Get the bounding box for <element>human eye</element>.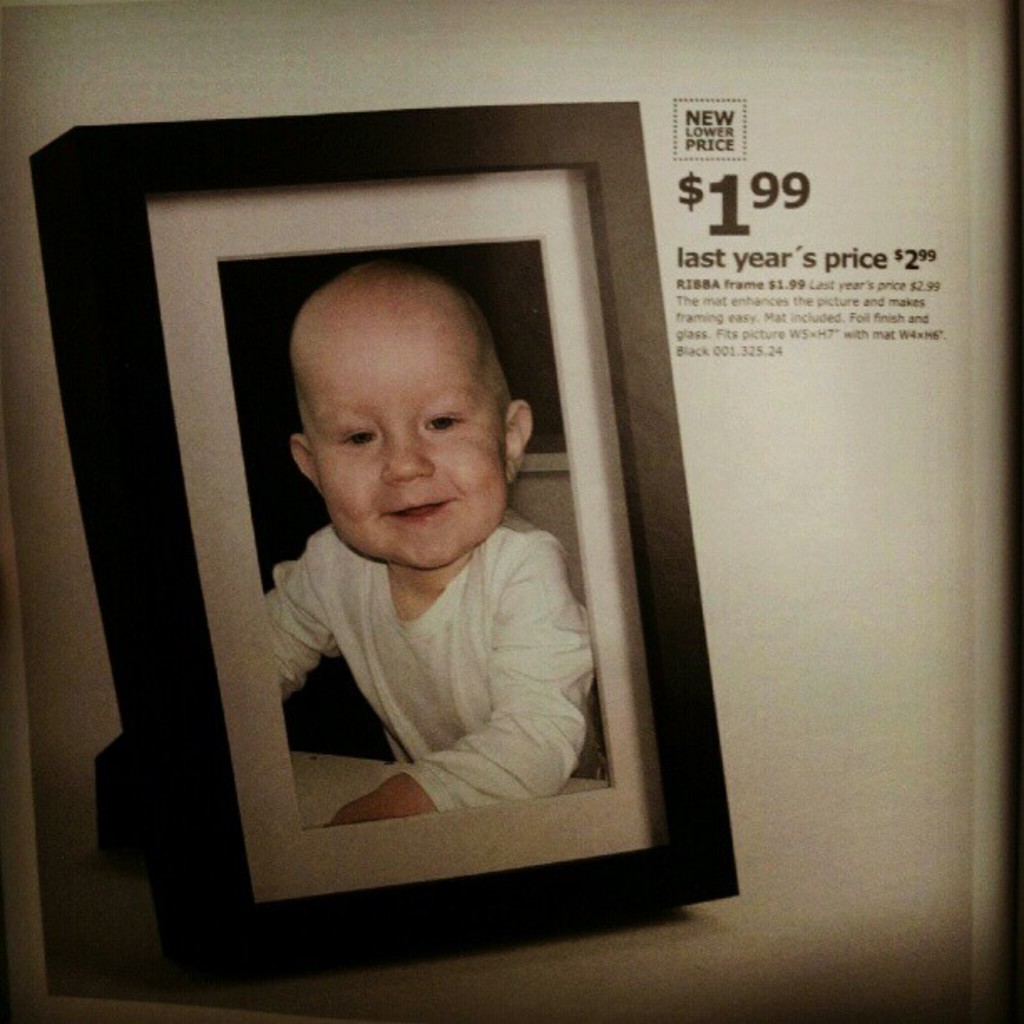
[left=338, top=428, right=378, bottom=448].
